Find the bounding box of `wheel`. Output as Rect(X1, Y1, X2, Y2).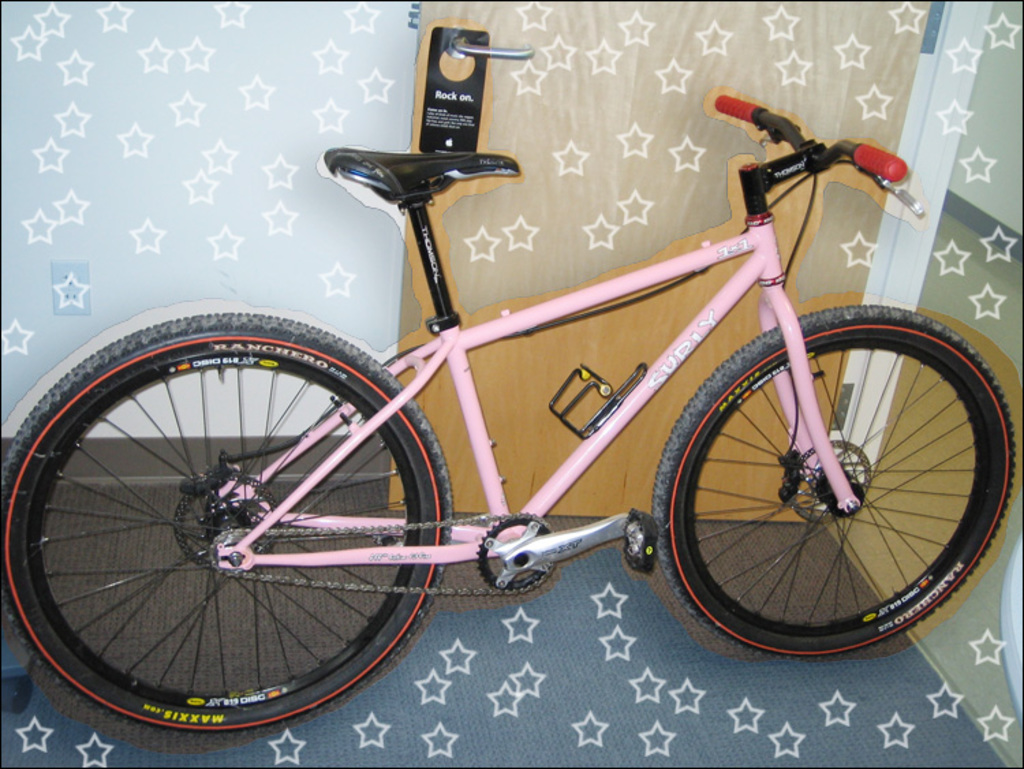
Rect(27, 325, 430, 721).
